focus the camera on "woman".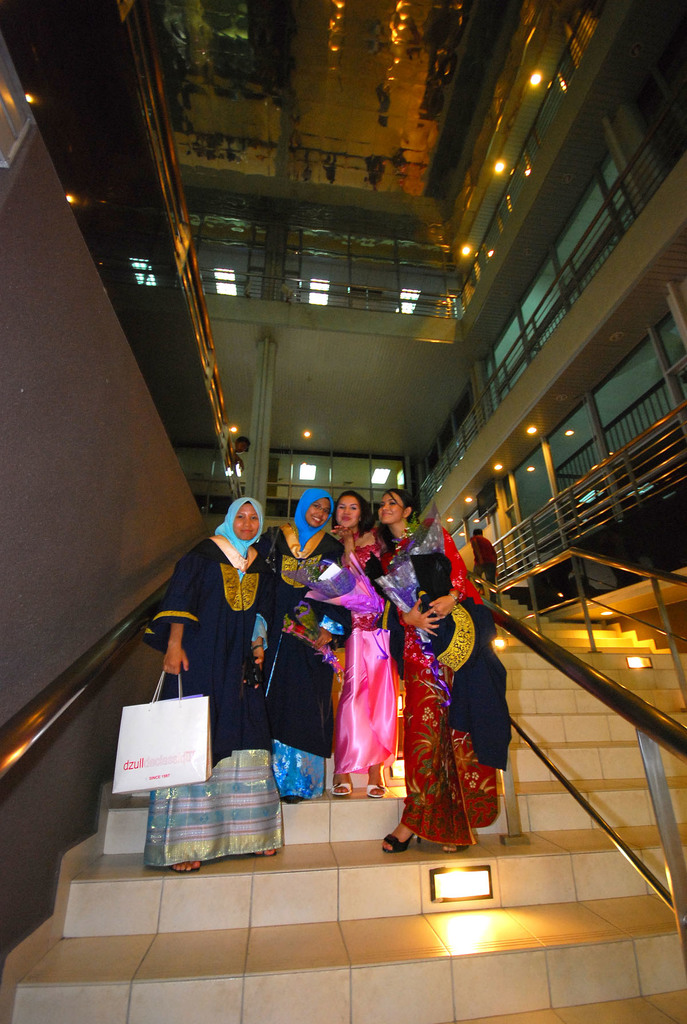
Focus region: crop(318, 524, 407, 810).
